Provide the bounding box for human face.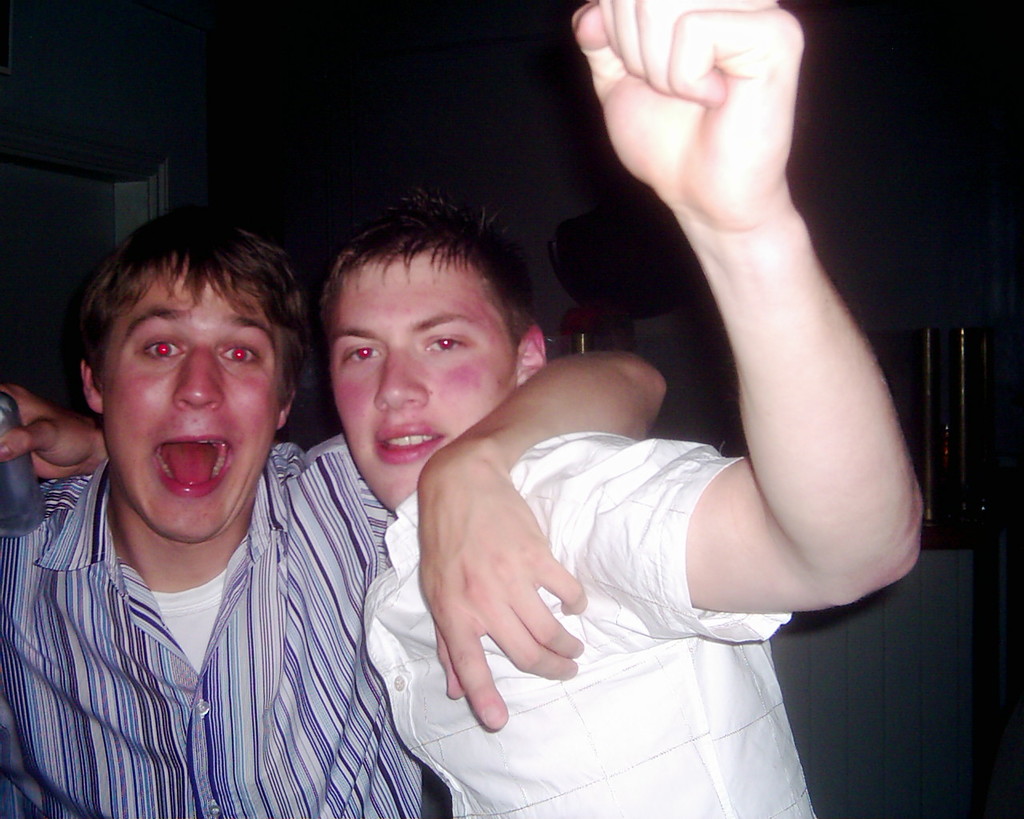
331 247 514 518.
